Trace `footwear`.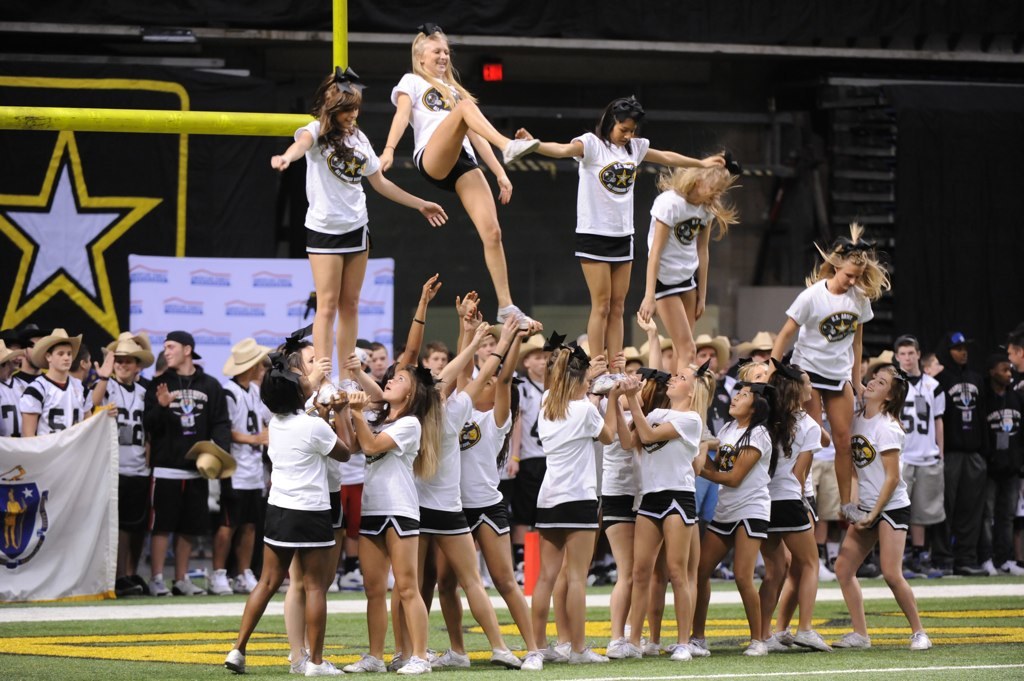
Traced to [173, 572, 203, 600].
